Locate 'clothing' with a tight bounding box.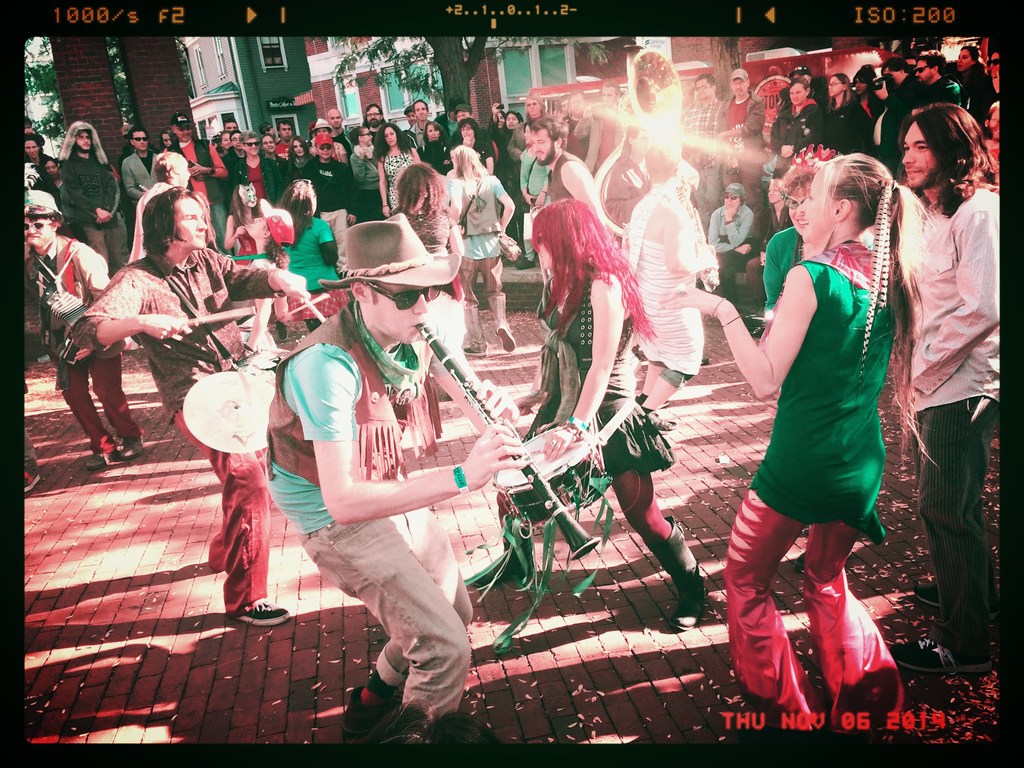
<box>915,77,963,117</box>.
